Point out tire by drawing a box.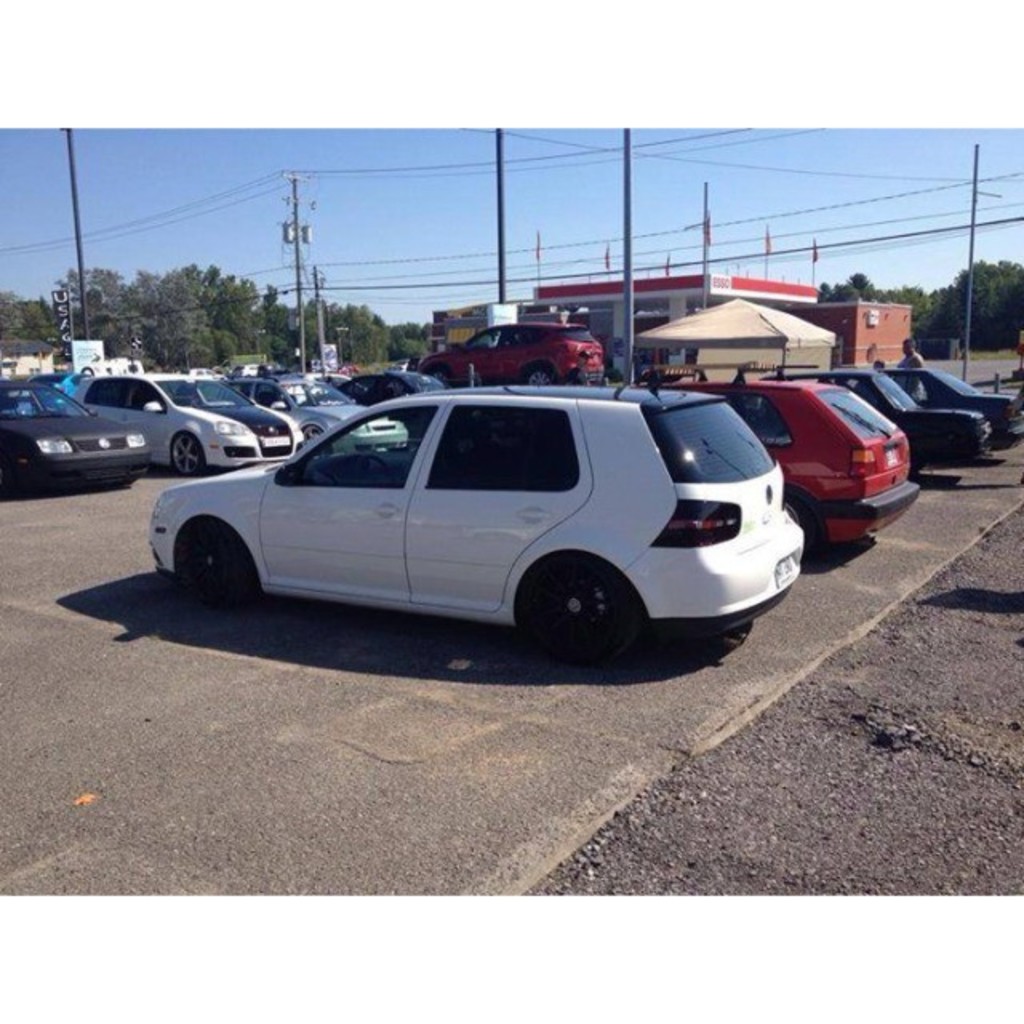
(771,490,818,558).
